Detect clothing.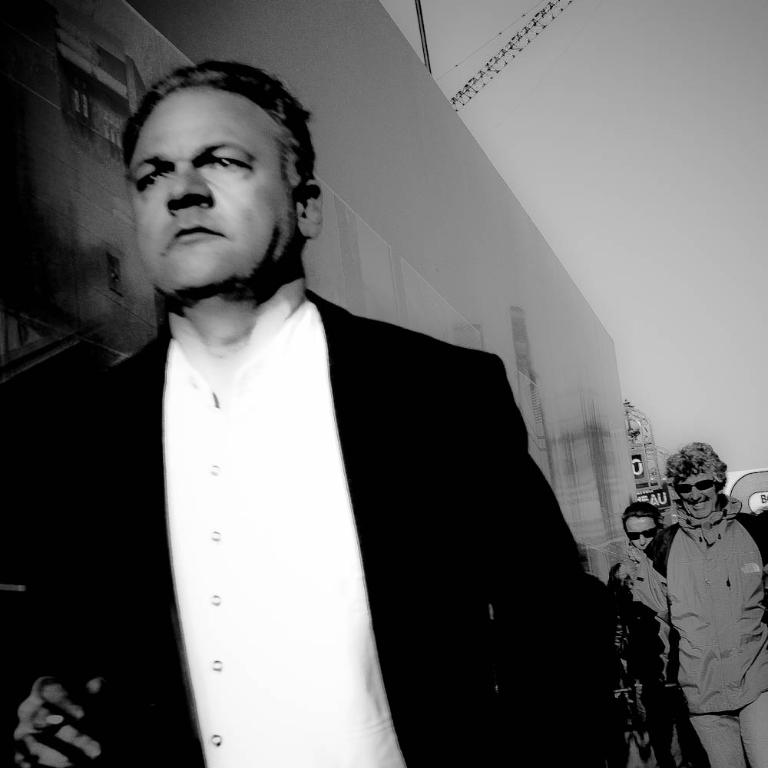
Detected at Rect(650, 501, 767, 767).
